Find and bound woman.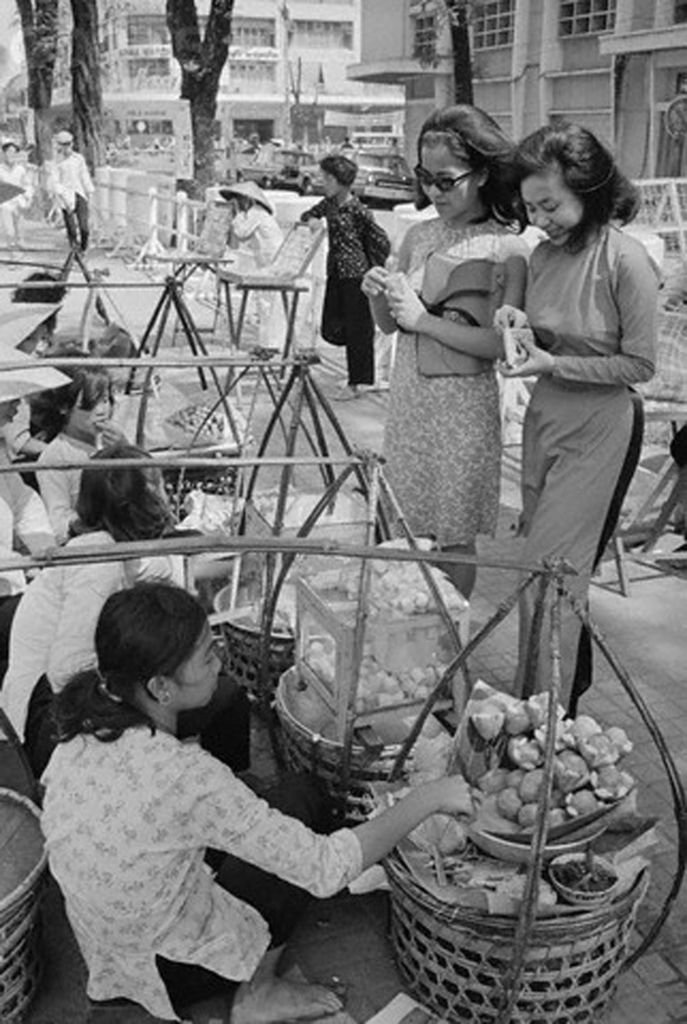
Bound: <bbox>363, 102, 531, 628</bbox>.
